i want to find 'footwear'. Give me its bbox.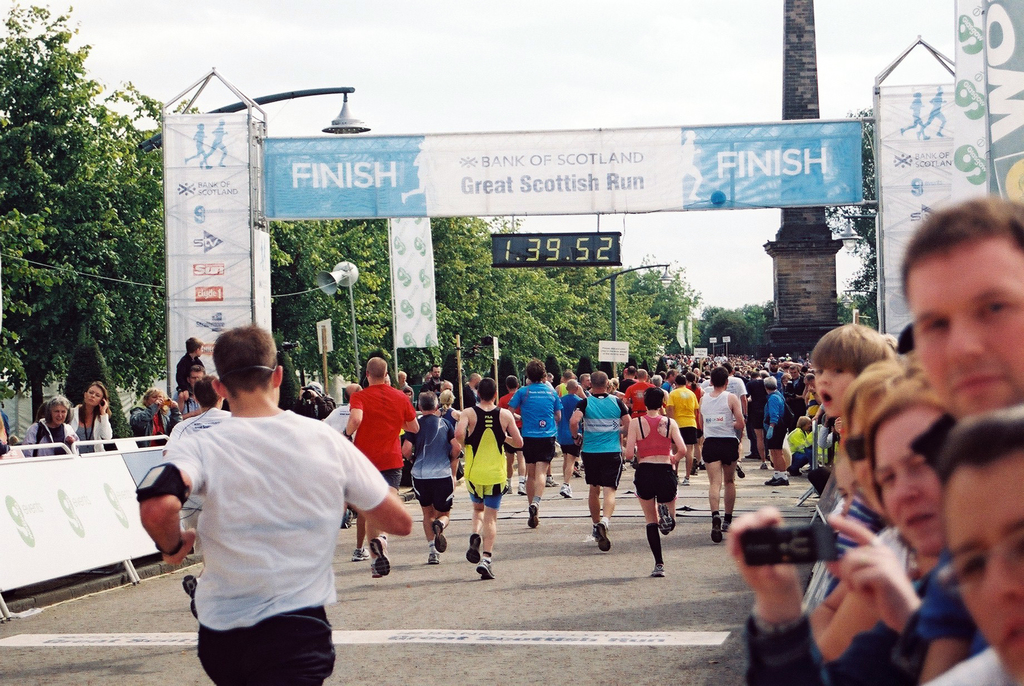
crop(366, 557, 381, 582).
